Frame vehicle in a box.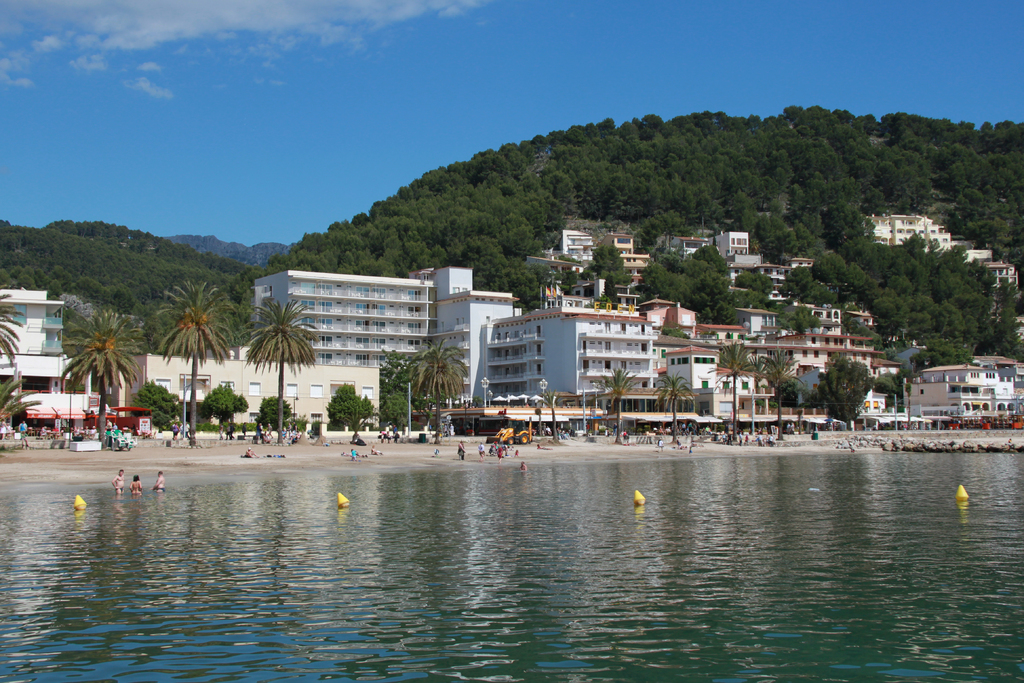
{"x1": 487, "y1": 417, "x2": 532, "y2": 446}.
